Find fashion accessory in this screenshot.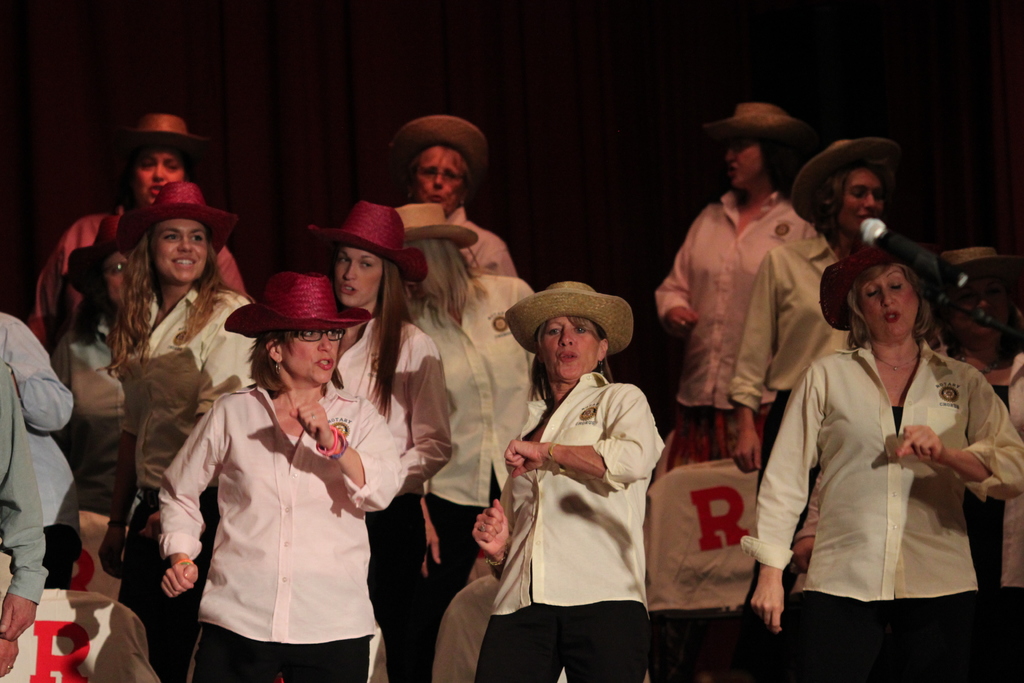
The bounding box for fashion accessory is select_region(118, 178, 236, 258).
